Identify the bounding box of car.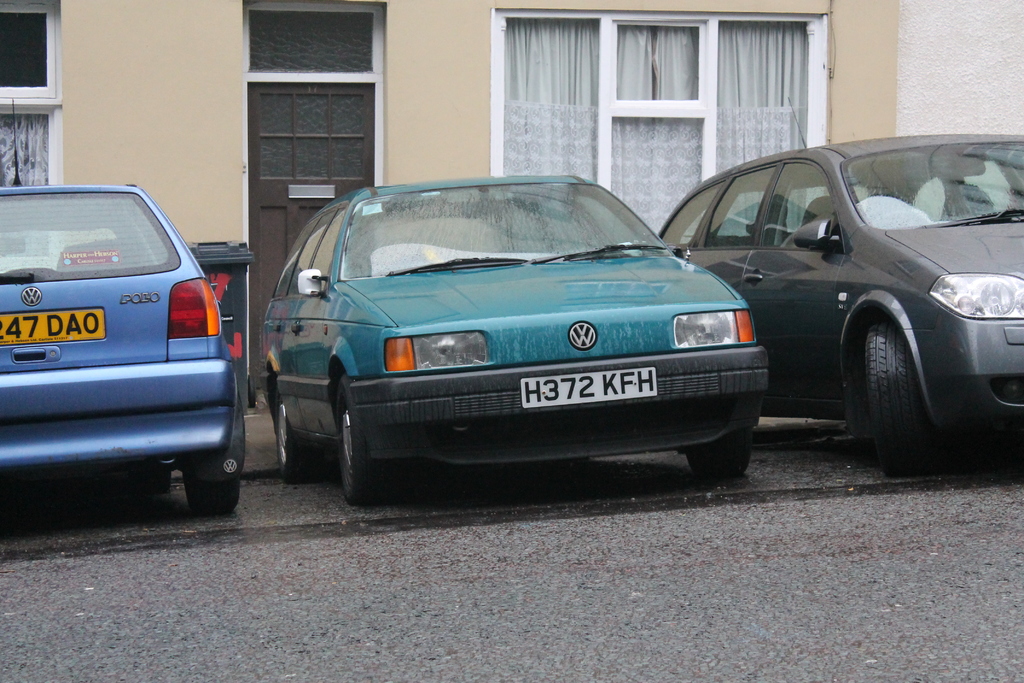
<region>261, 174, 767, 501</region>.
